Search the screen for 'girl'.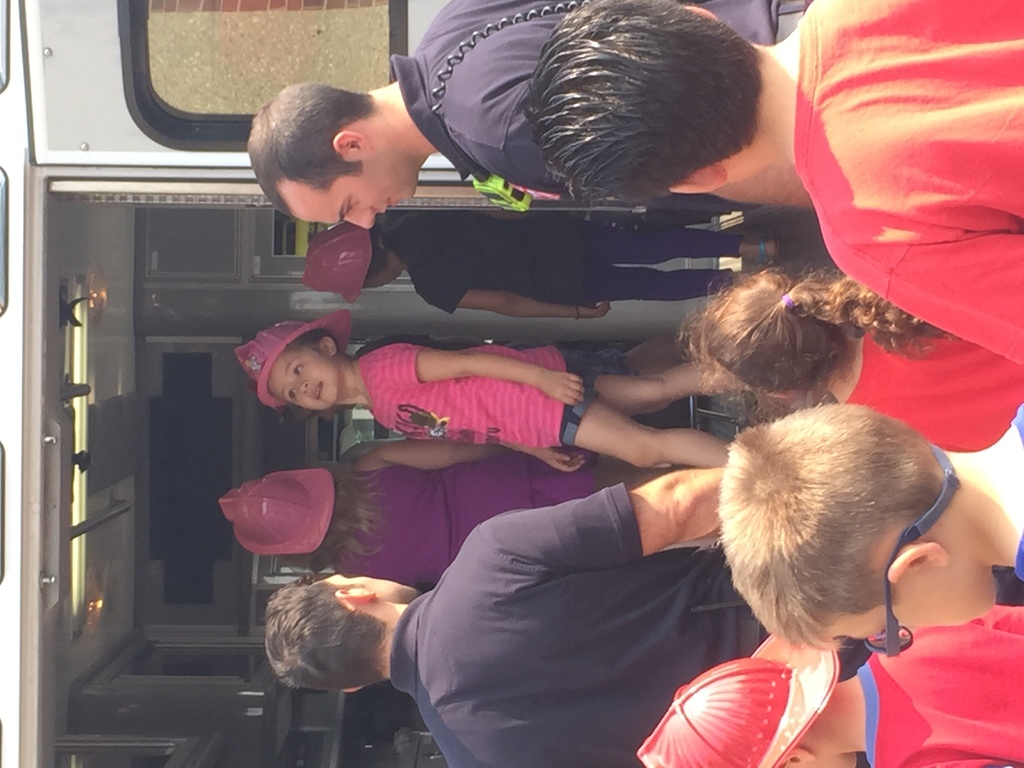
Found at crop(230, 310, 756, 468).
